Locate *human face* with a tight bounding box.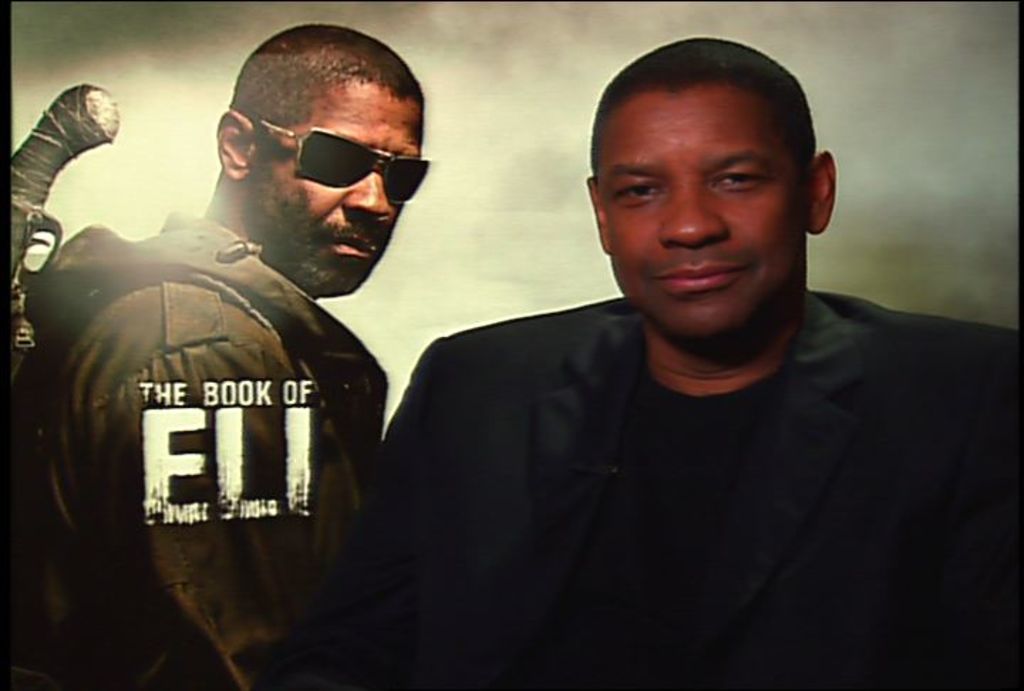
bbox(594, 90, 796, 355).
